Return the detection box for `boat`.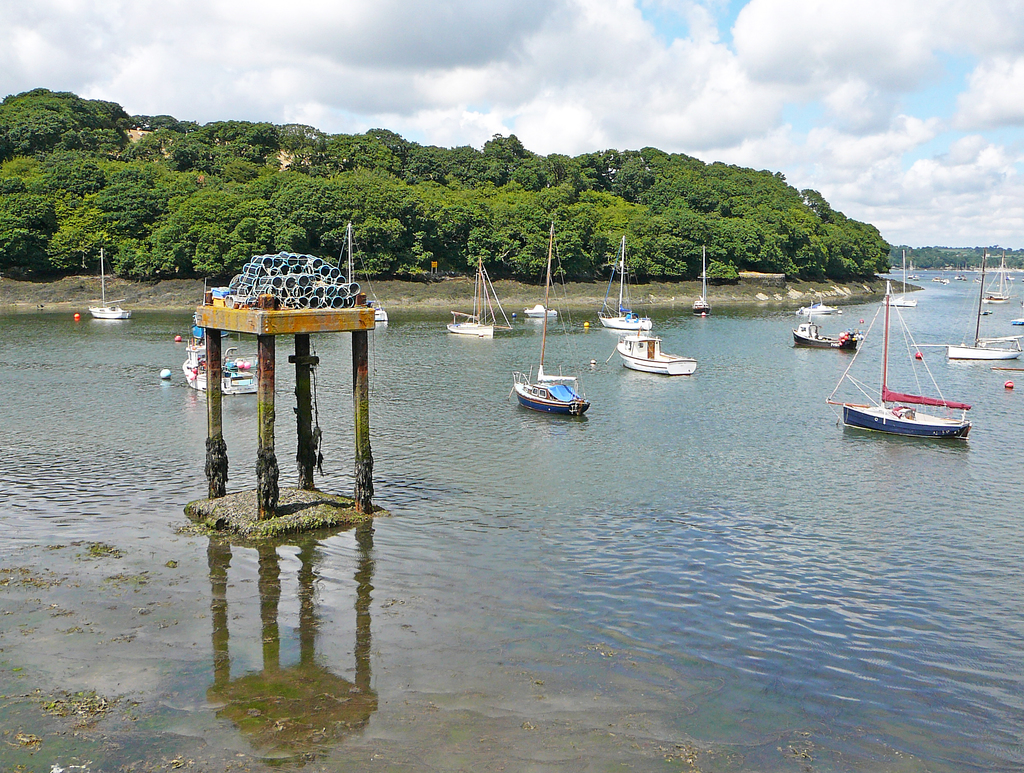
region(445, 255, 515, 339).
